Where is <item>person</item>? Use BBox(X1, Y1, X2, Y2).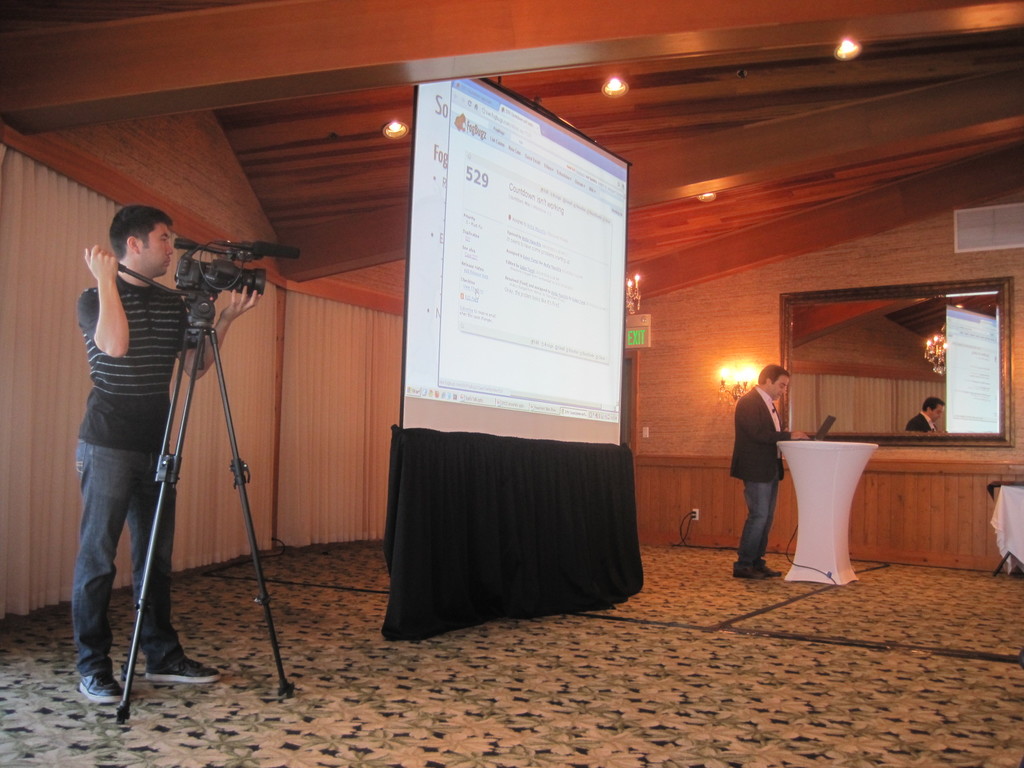
BBox(70, 198, 262, 705).
